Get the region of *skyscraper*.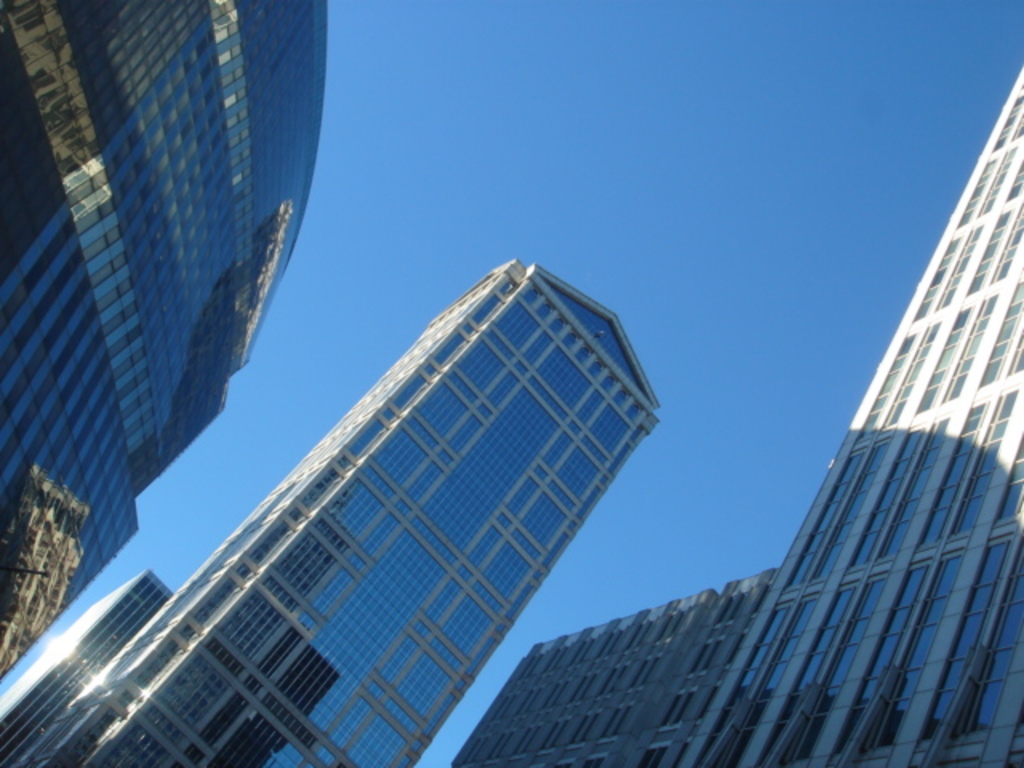
{"left": 0, "top": 573, "right": 178, "bottom": 766}.
